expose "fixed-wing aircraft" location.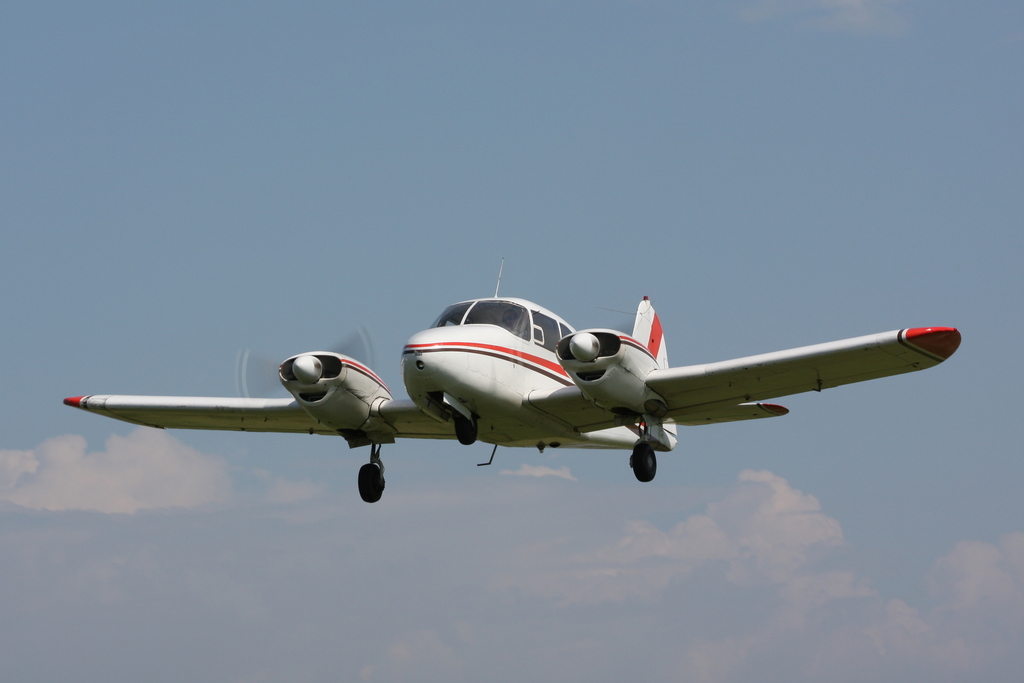
Exposed at crop(60, 262, 961, 504).
